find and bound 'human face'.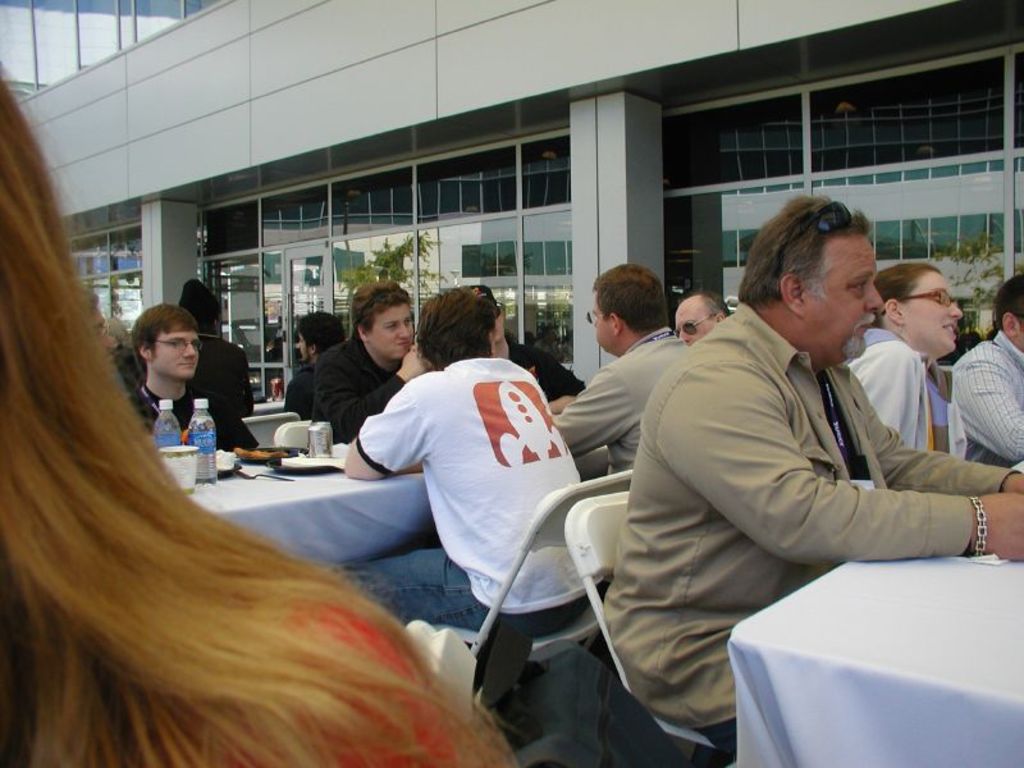
Bound: [376, 297, 416, 357].
